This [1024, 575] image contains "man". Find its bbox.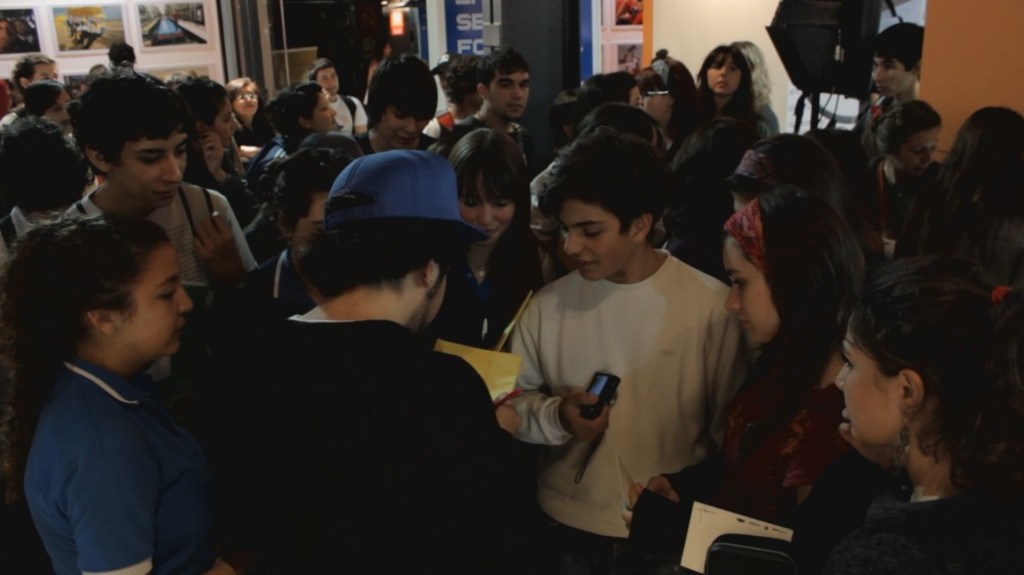
<box>423,56,482,142</box>.
